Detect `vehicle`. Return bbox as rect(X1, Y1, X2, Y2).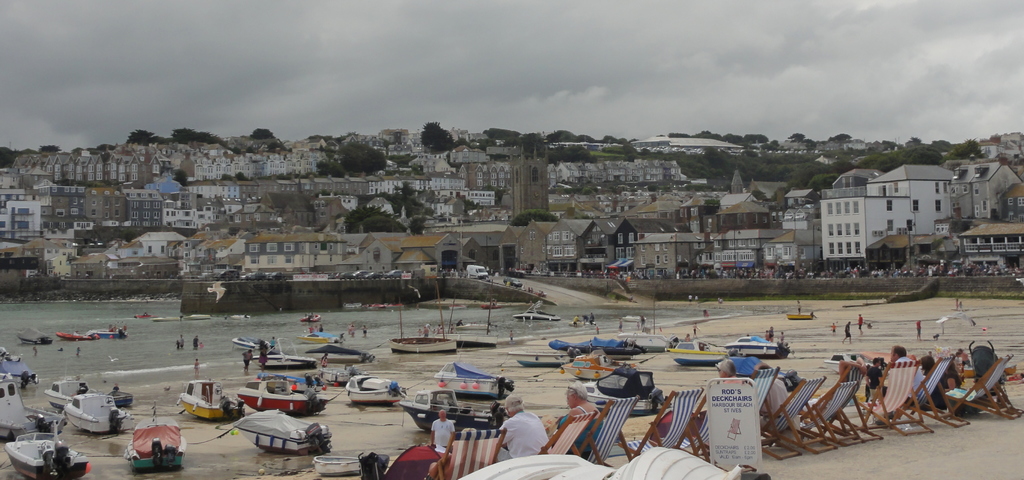
rect(728, 331, 781, 360).
